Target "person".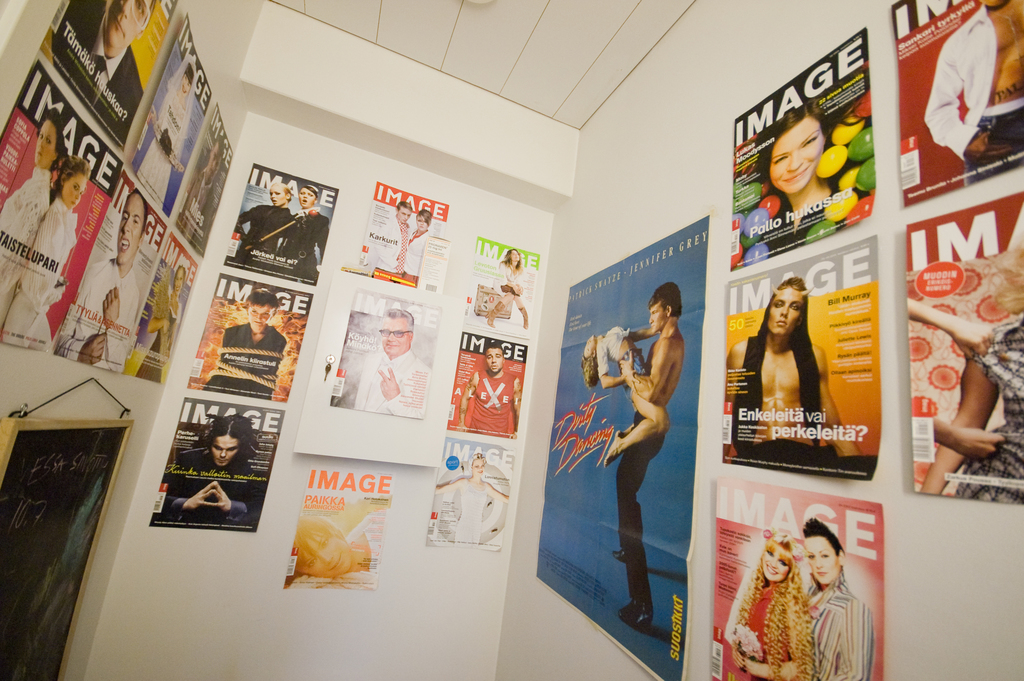
Target region: bbox=(48, 0, 170, 147).
